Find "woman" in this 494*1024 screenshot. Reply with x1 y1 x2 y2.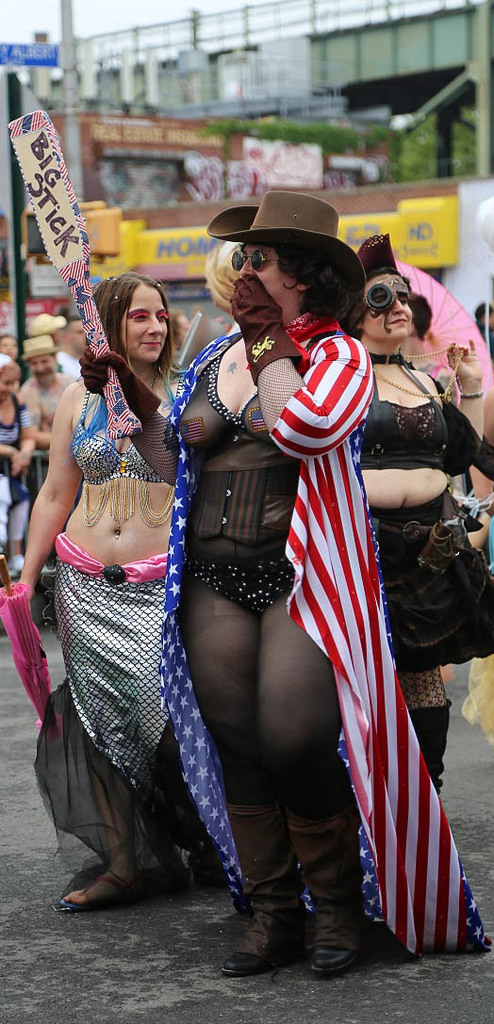
204 238 241 337.
